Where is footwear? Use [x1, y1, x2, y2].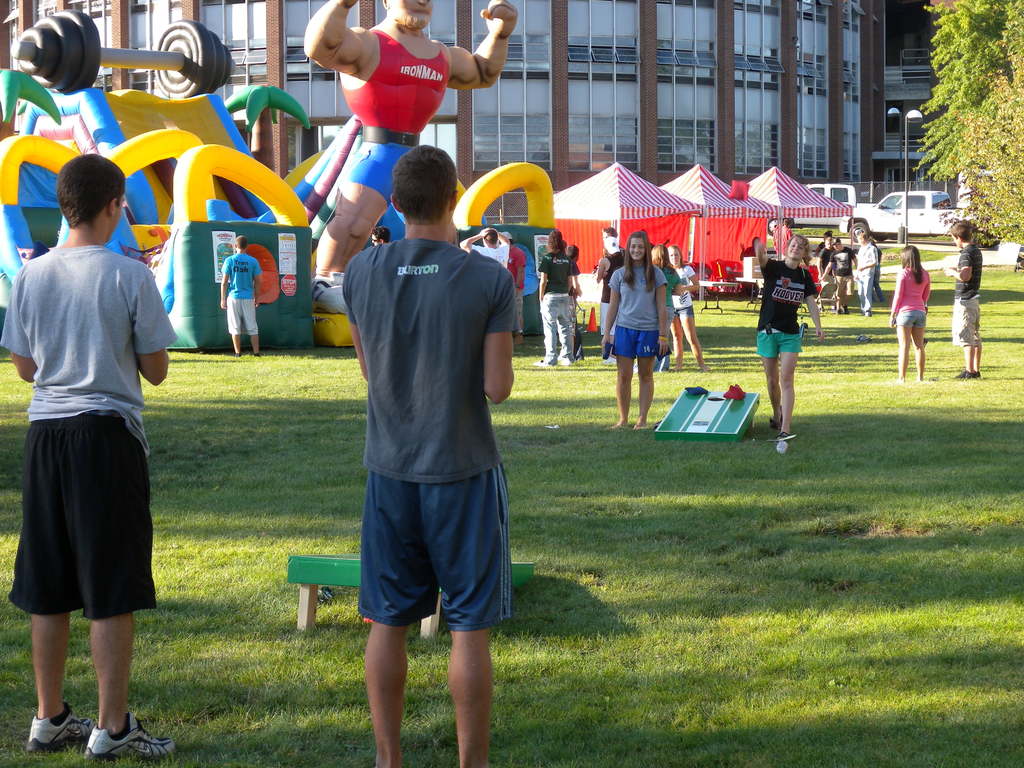
[766, 413, 785, 440].
